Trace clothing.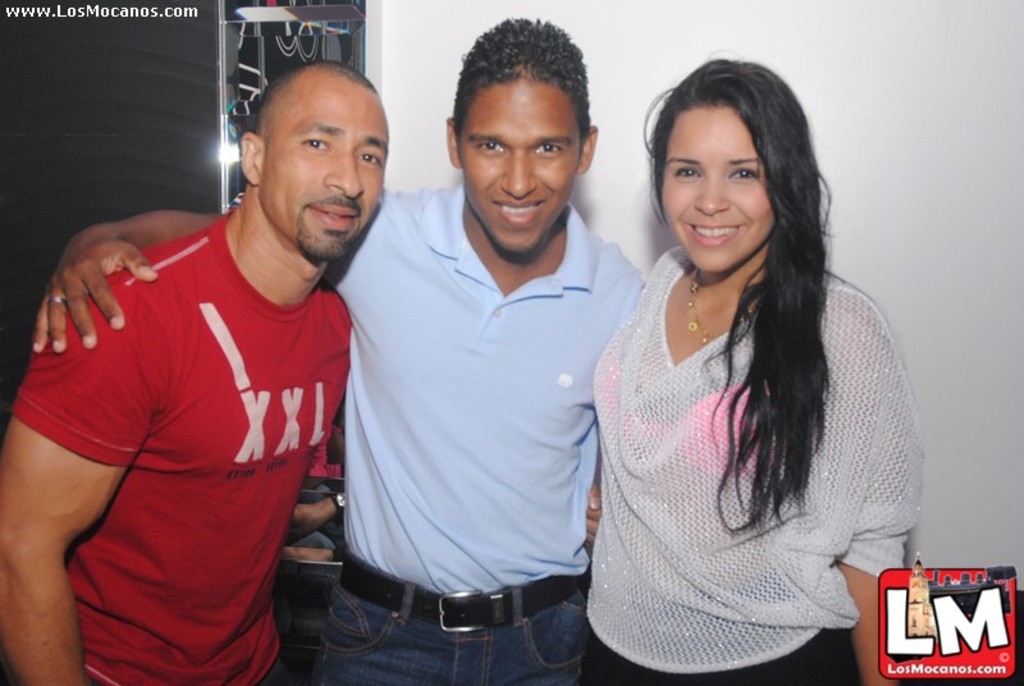
Traced to box(307, 179, 630, 685).
